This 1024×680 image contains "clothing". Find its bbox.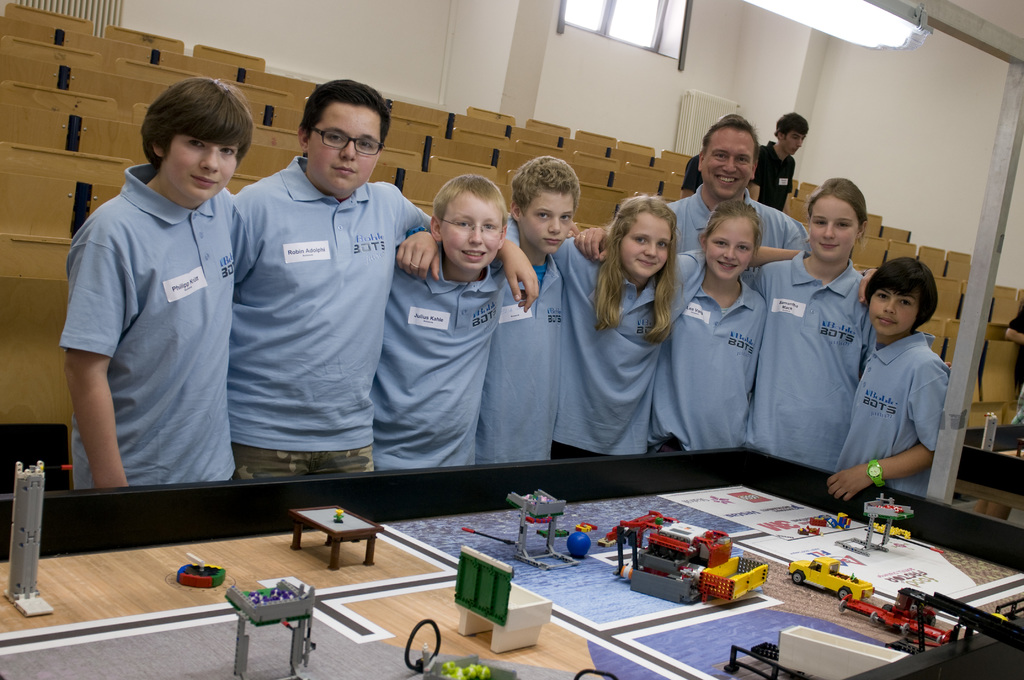
<region>476, 215, 568, 460</region>.
